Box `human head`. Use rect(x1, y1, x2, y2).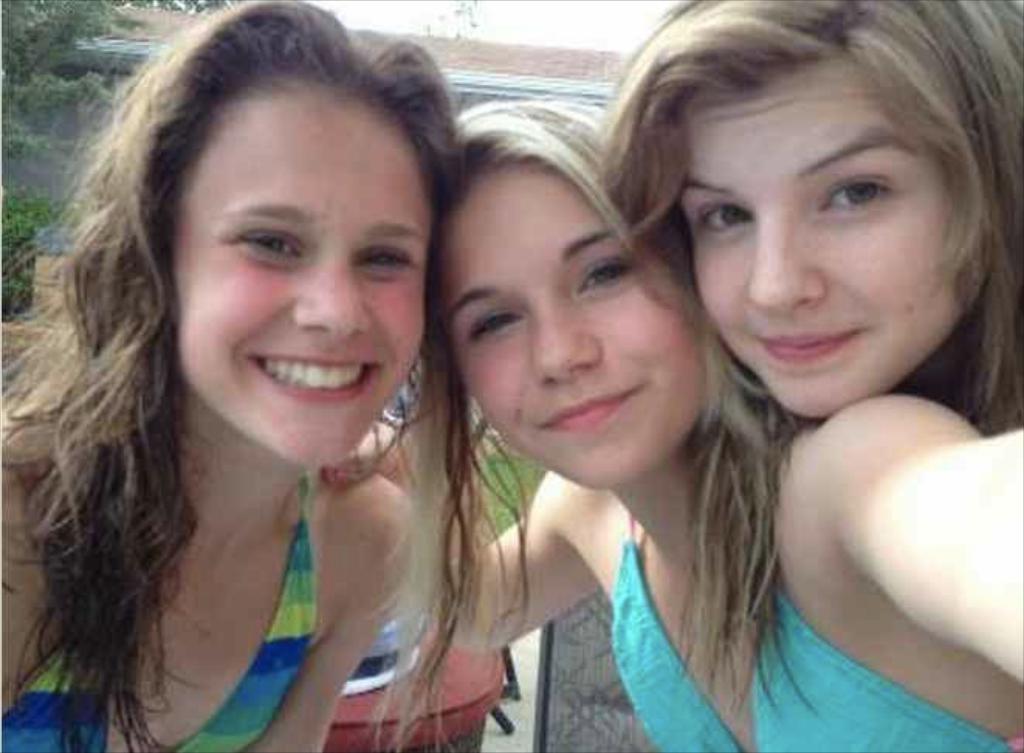
rect(442, 96, 708, 466).
